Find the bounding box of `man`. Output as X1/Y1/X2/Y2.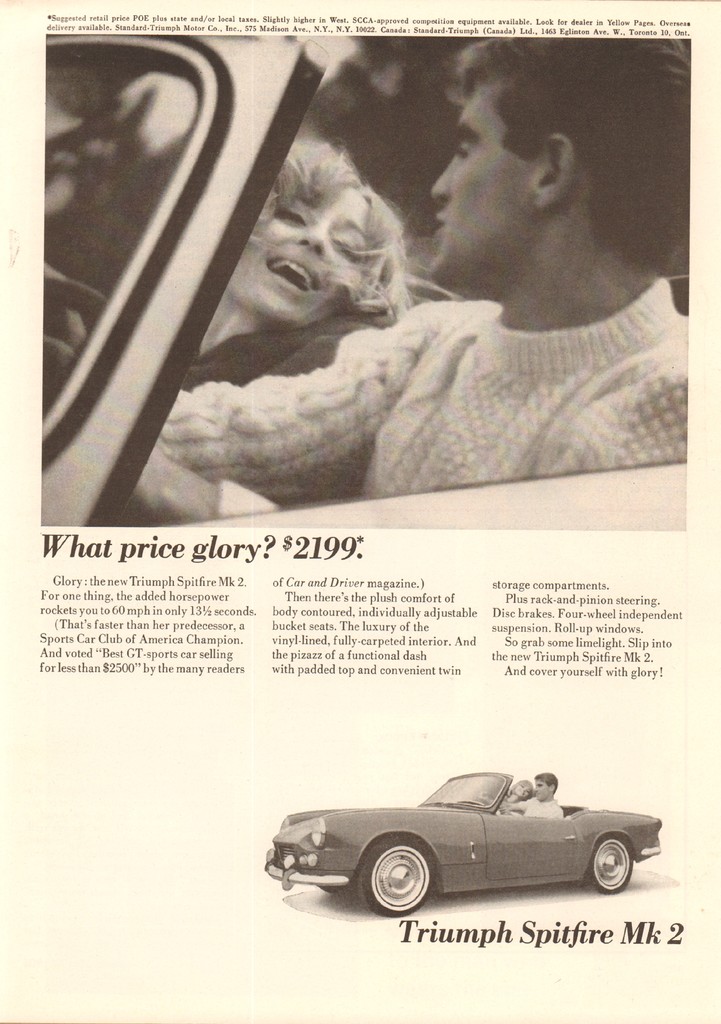
54/42/693/522.
